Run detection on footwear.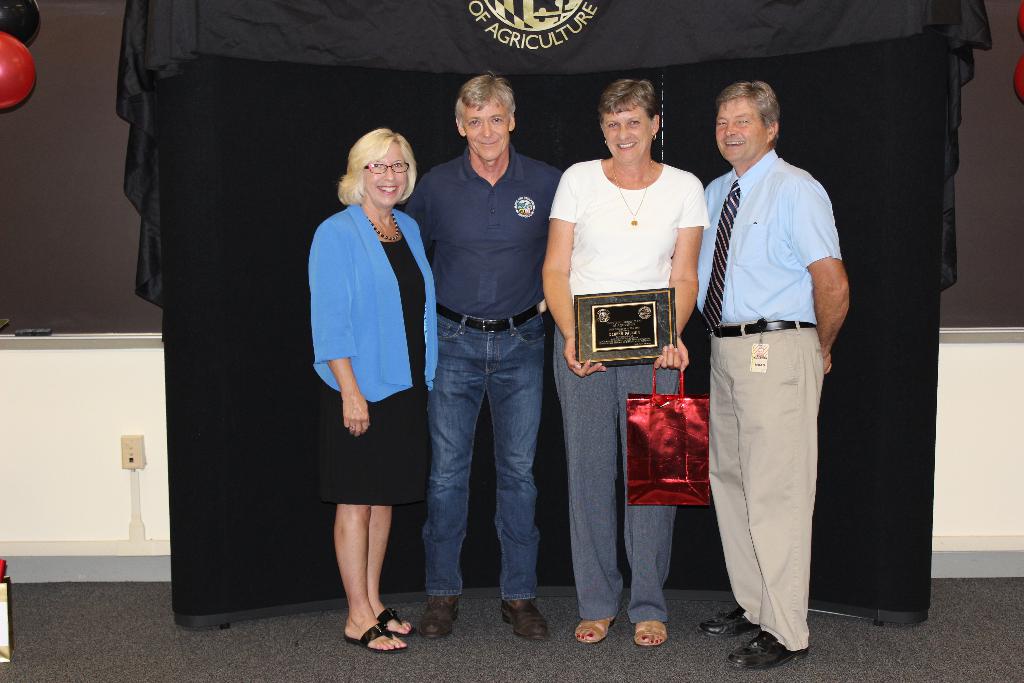
Result: left=345, top=620, right=410, bottom=654.
